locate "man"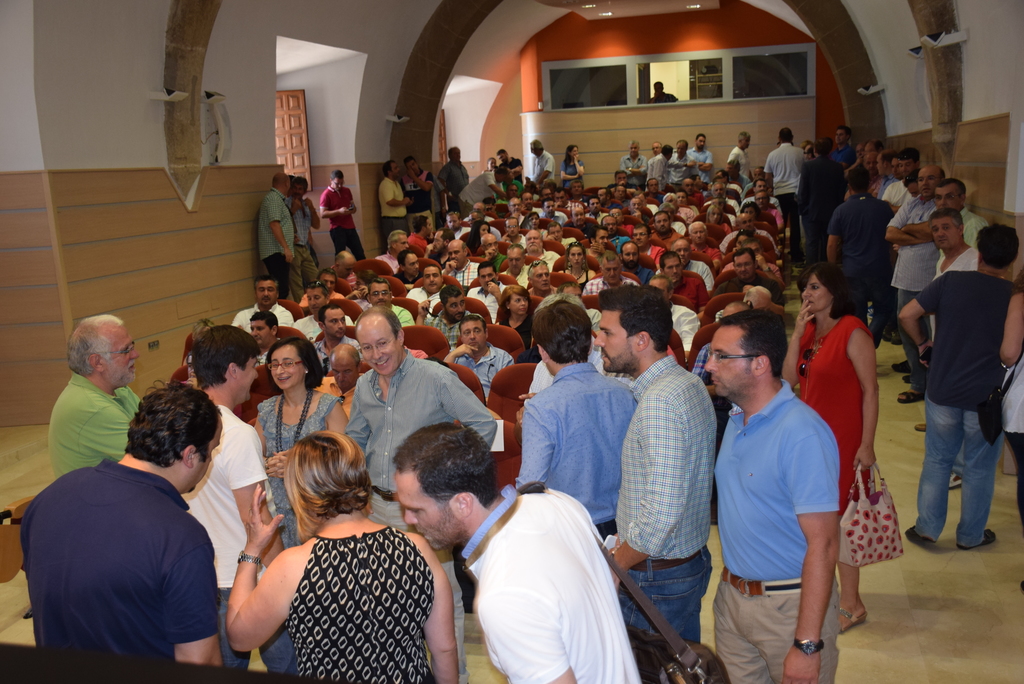
752,125,803,274
